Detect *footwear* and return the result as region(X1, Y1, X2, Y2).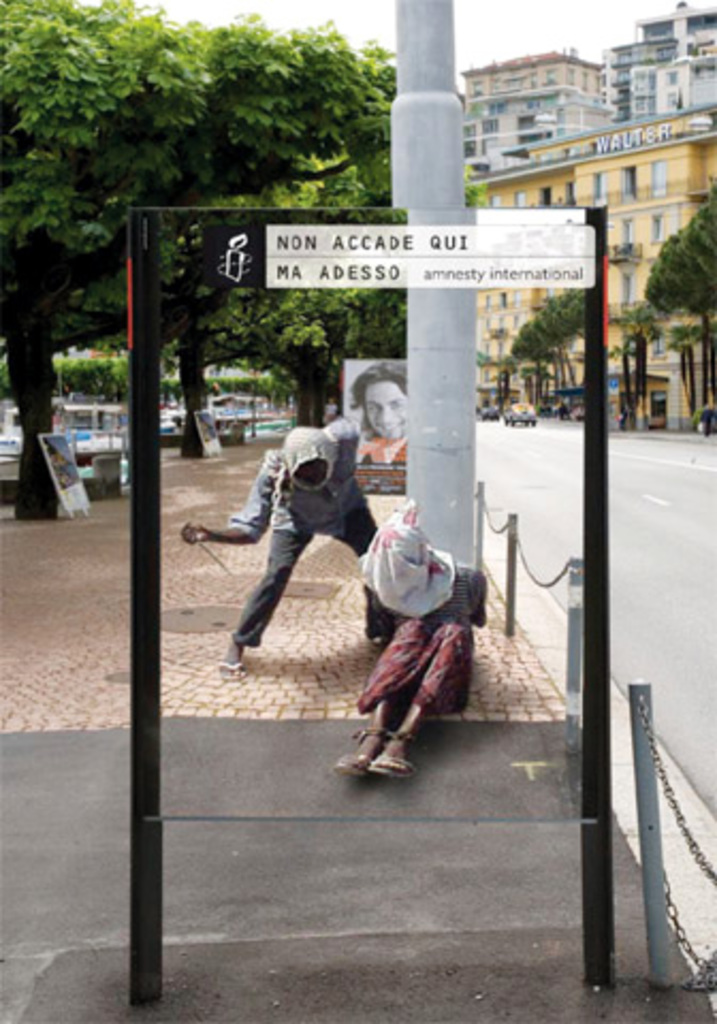
region(220, 655, 250, 685).
